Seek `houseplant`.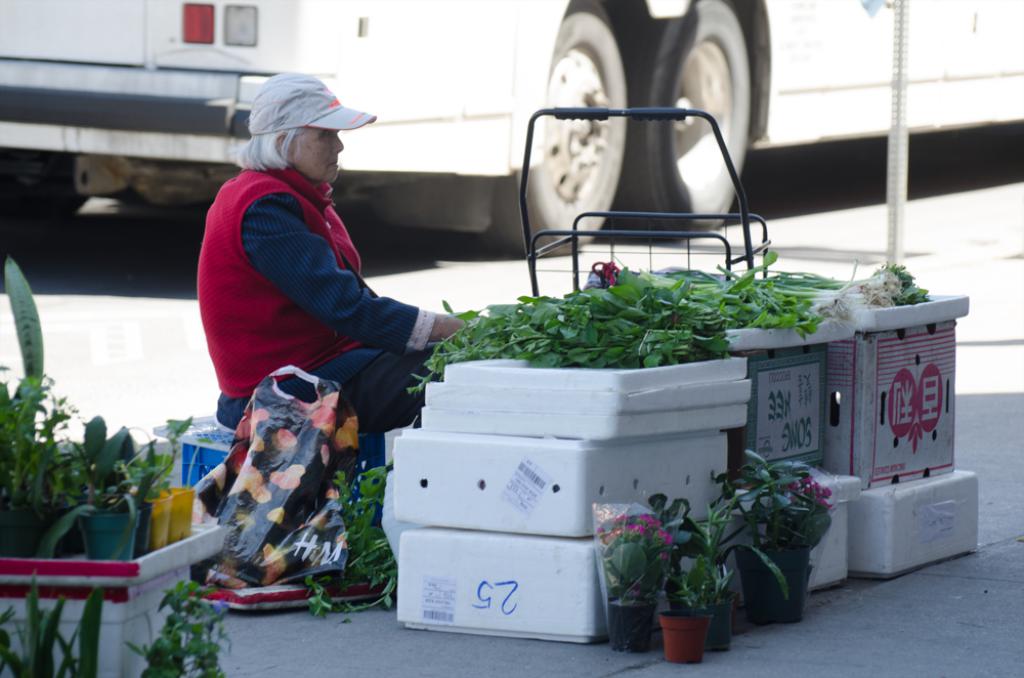
box(717, 447, 834, 620).
